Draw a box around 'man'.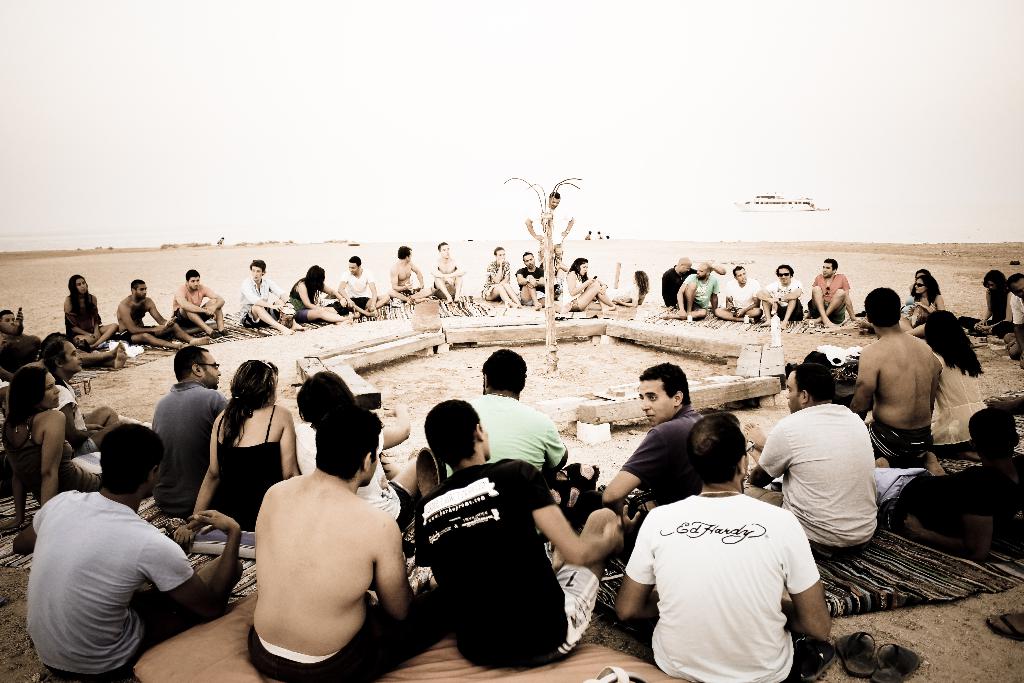
crop(240, 257, 304, 332).
